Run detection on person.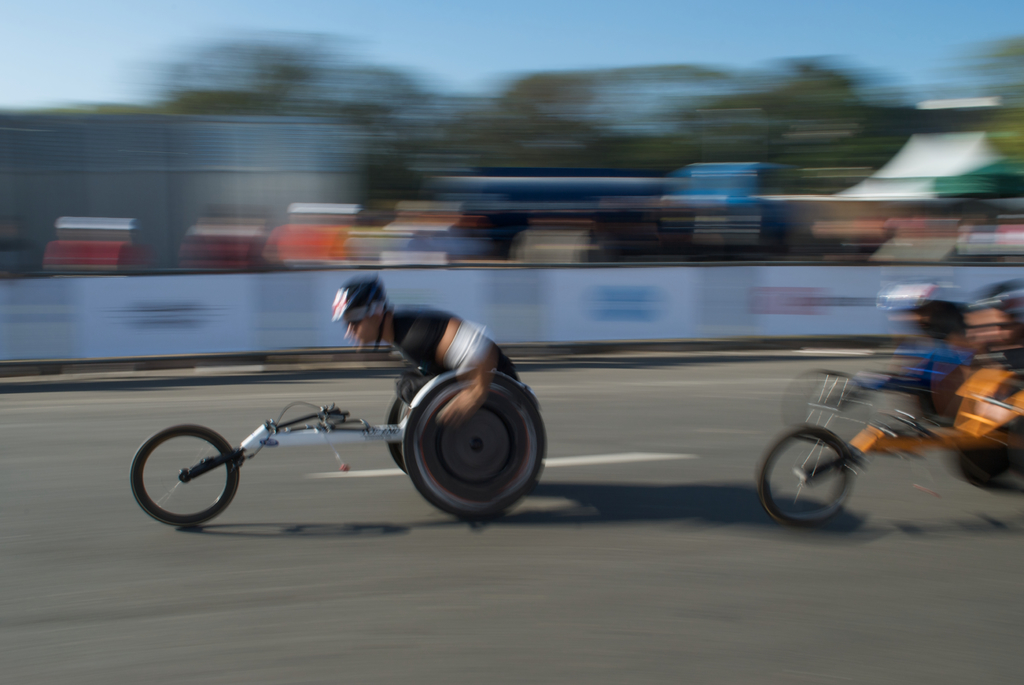
Result: x1=328, y1=272, x2=522, y2=423.
